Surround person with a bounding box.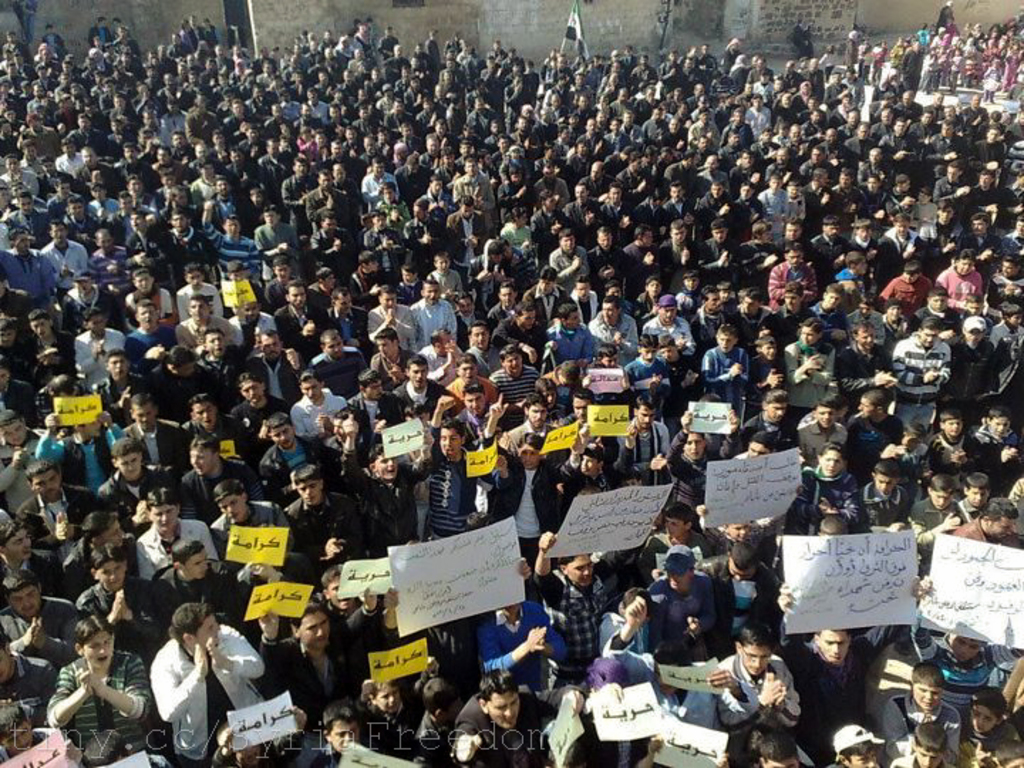
left=556, top=438, right=616, bottom=501.
